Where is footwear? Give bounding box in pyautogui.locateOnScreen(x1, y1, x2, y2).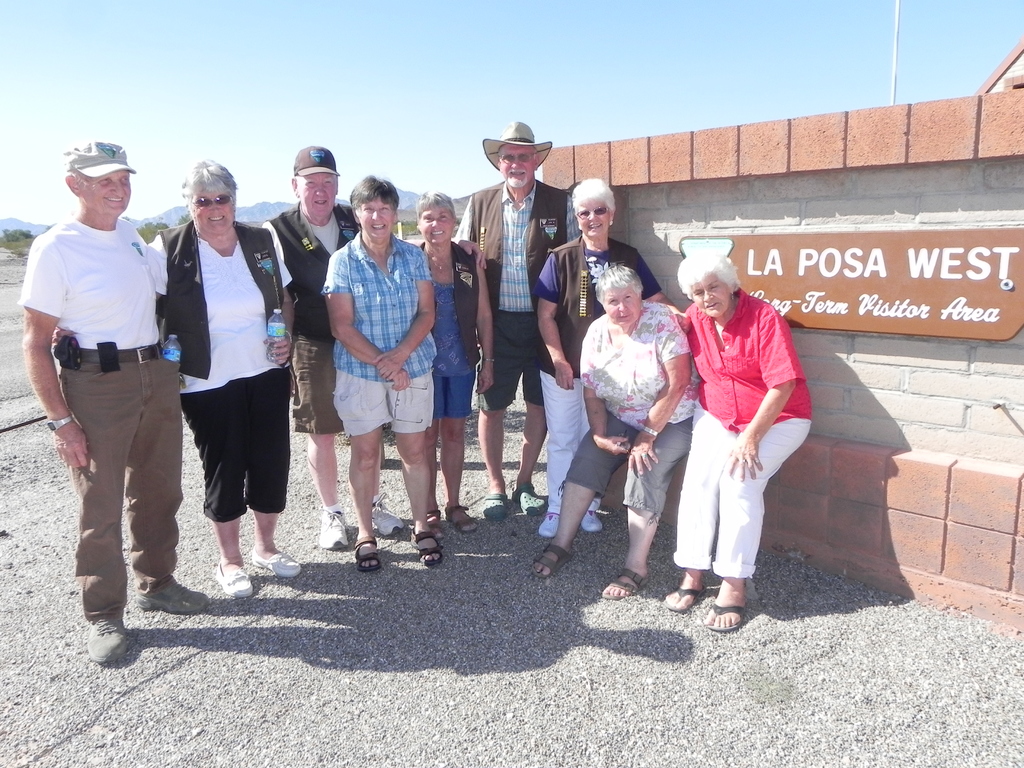
pyautogui.locateOnScreen(580, 512, 604, 534).
